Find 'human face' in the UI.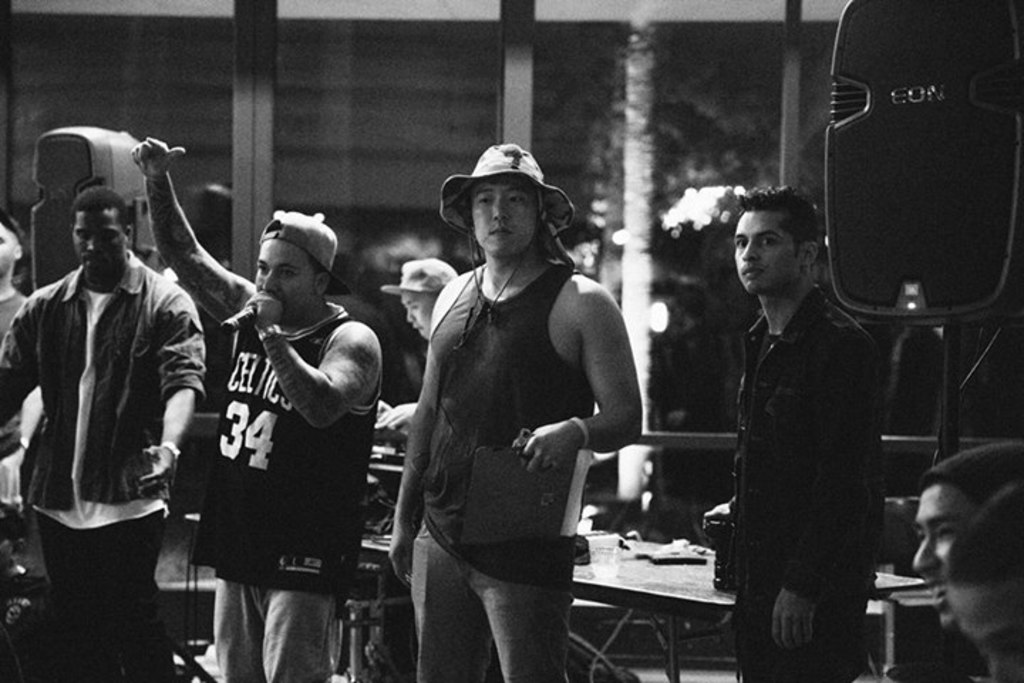
UI element at locate(912, 487, 974, 626).
